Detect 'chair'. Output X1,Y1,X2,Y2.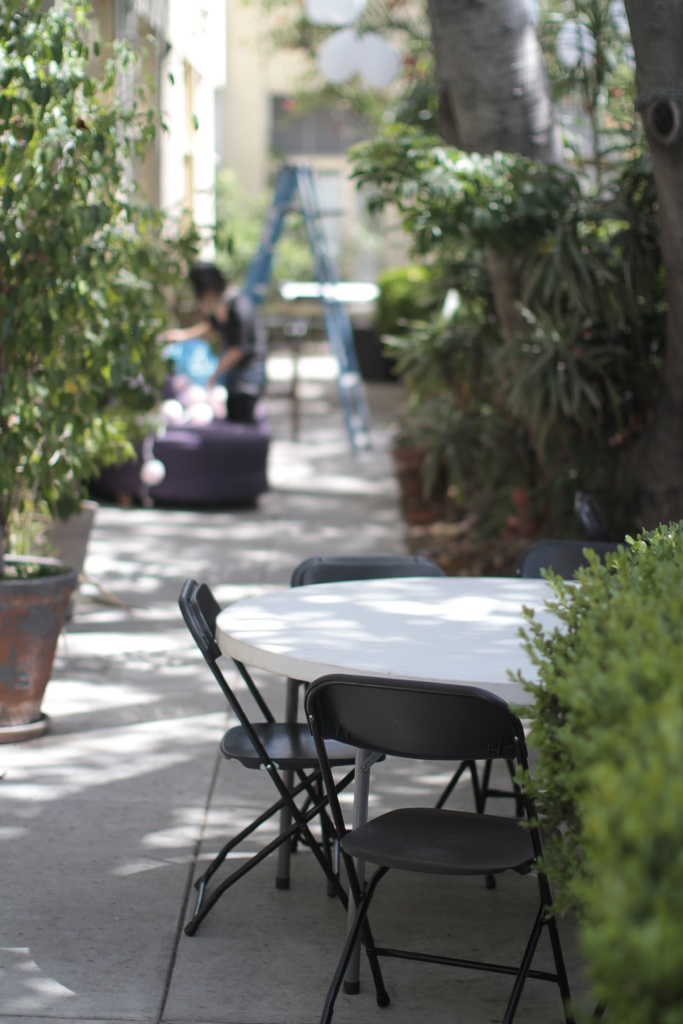
273,550,448,888.
